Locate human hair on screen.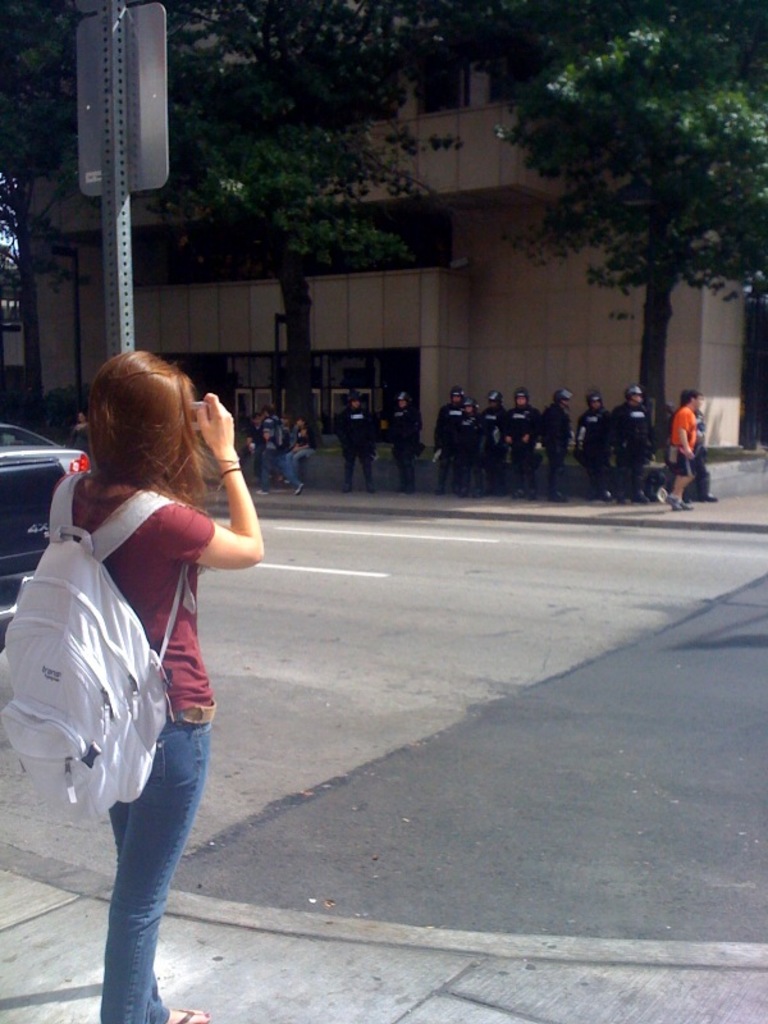
On screen at x1=627, y1=379, x2=640, y2=406.
